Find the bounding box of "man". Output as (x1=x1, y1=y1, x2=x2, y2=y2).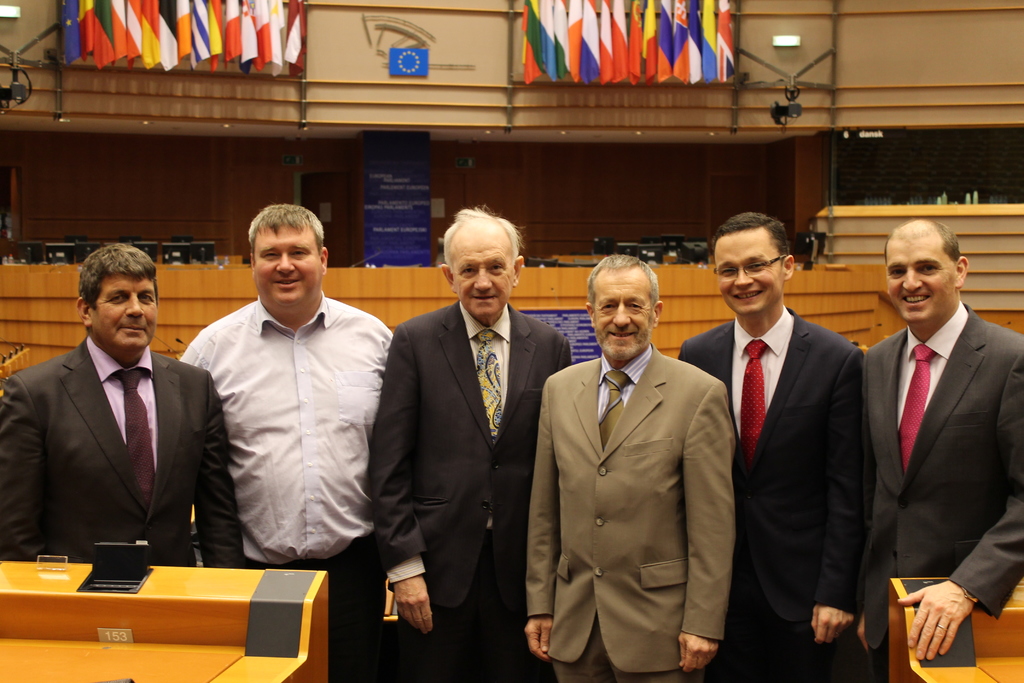
(x1=163, y1=195, x2=396, y2=682).
